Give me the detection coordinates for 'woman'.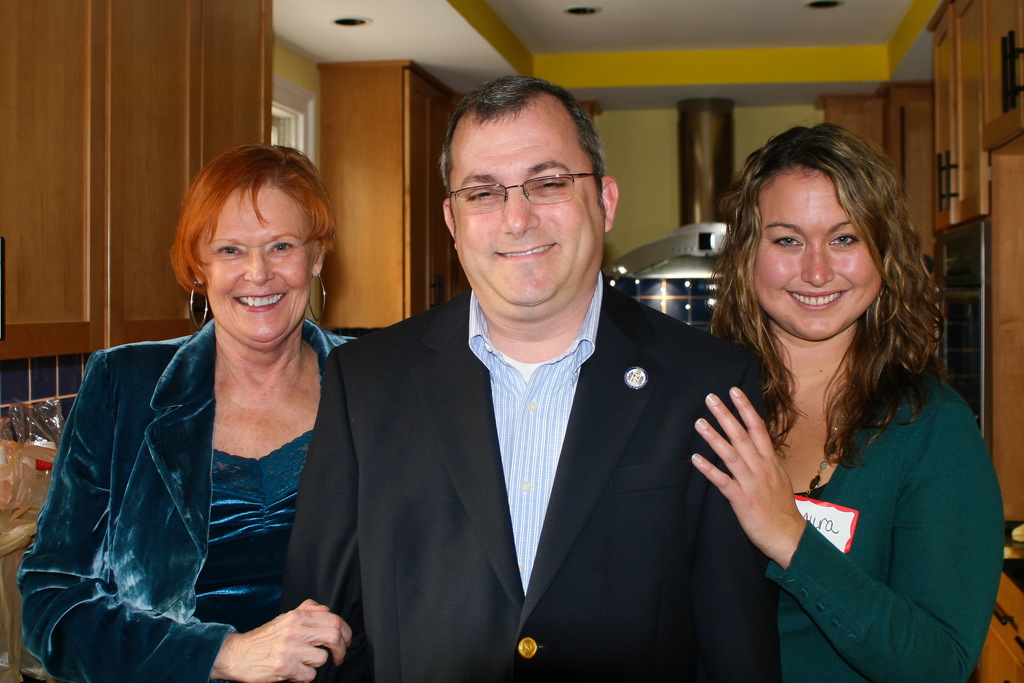
<region>675, 129, 996, 682</region>.
